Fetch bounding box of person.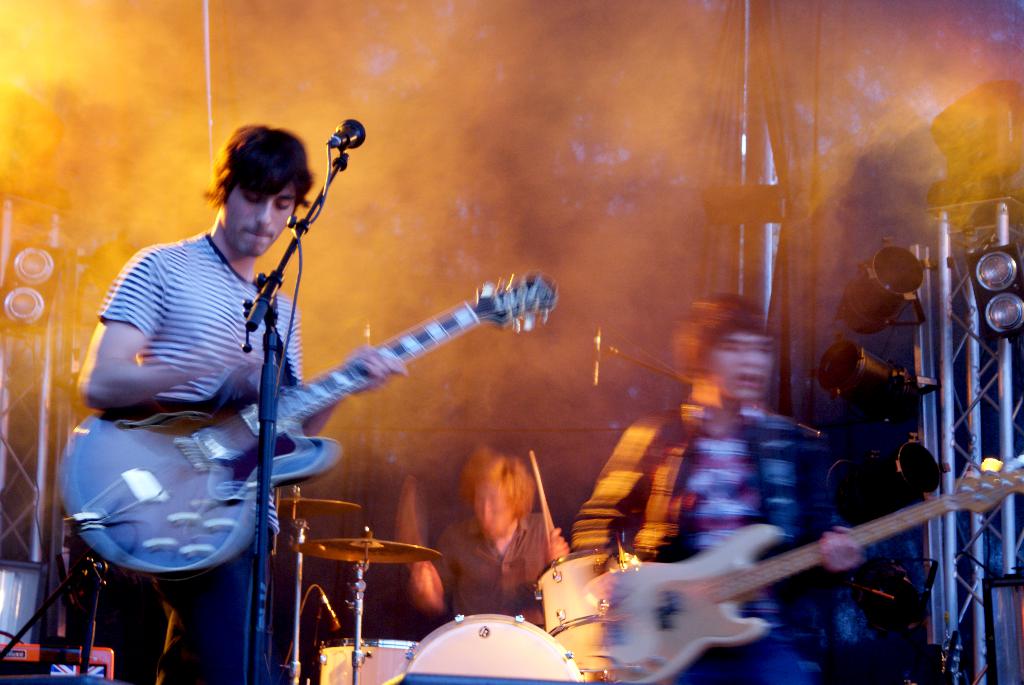
Bbox: select_region(566, 291, 888, 684).
